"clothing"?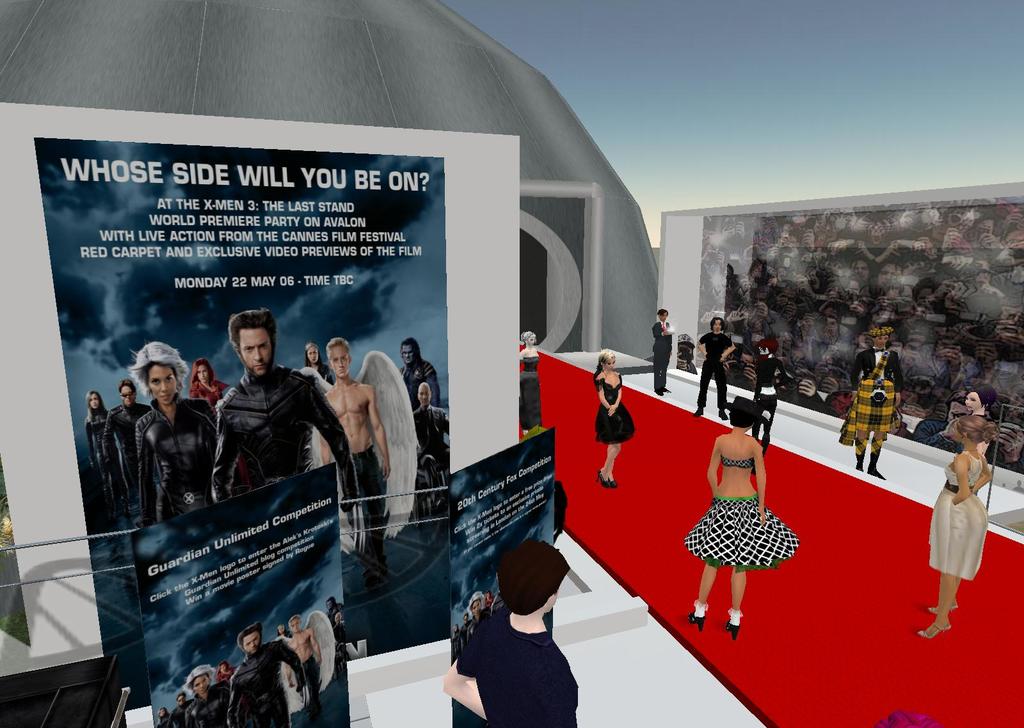
region(213, 367, 356, 516)
